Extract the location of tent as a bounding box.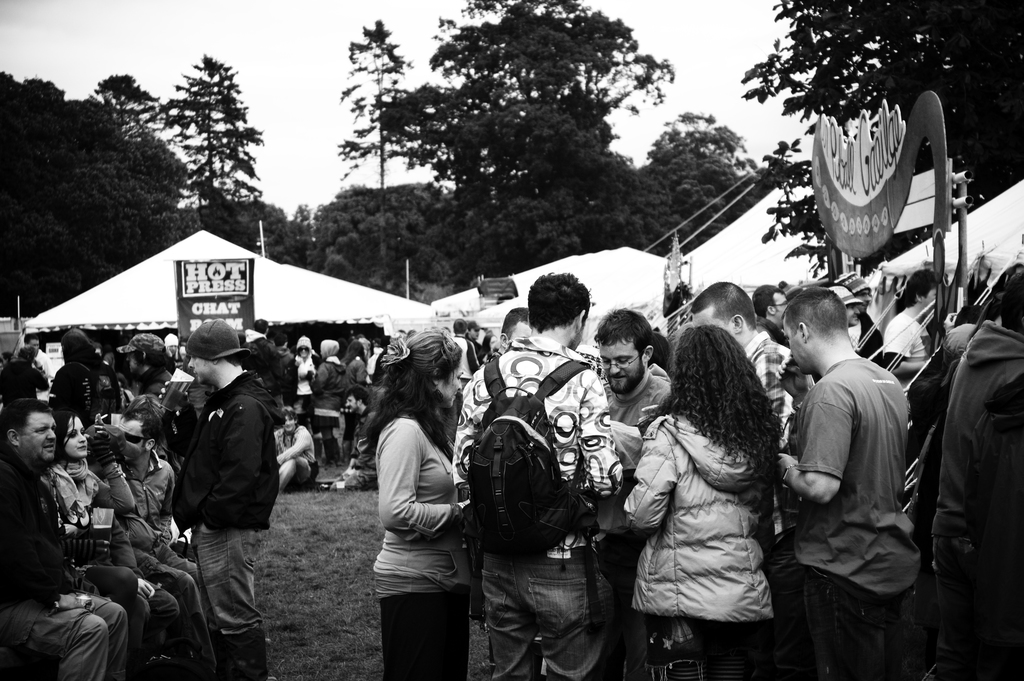
x1=17 y1=220 x2=413 y2=332.
